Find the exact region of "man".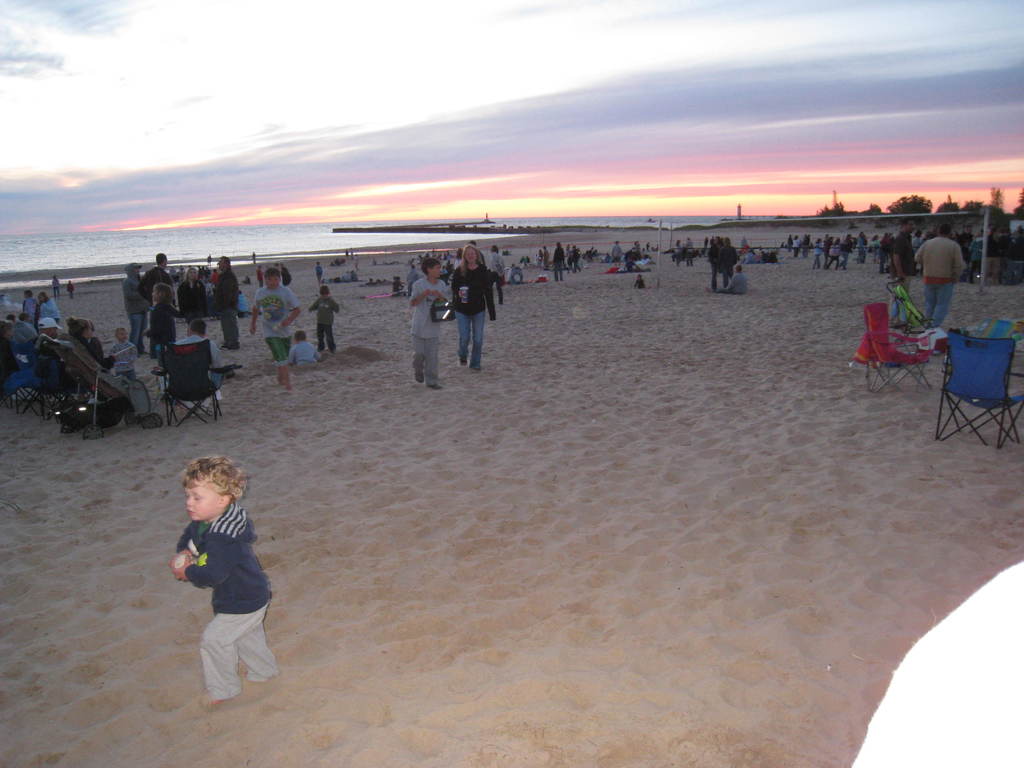
Exact region: 707 260 746 296.
